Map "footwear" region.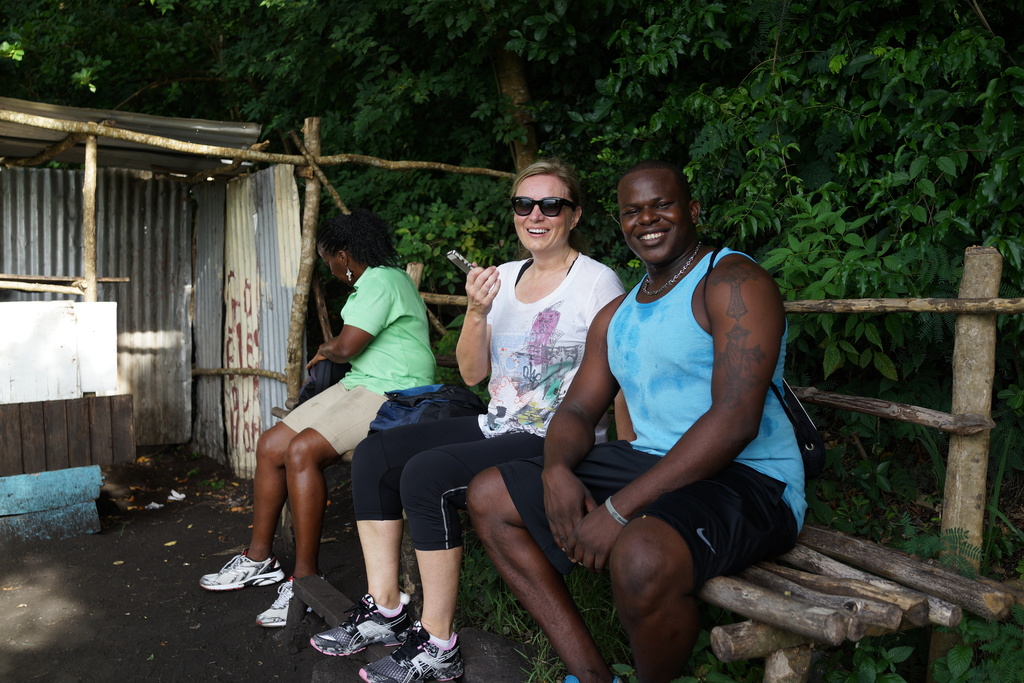
Mapped to <box>312,595,418,670</box>.
